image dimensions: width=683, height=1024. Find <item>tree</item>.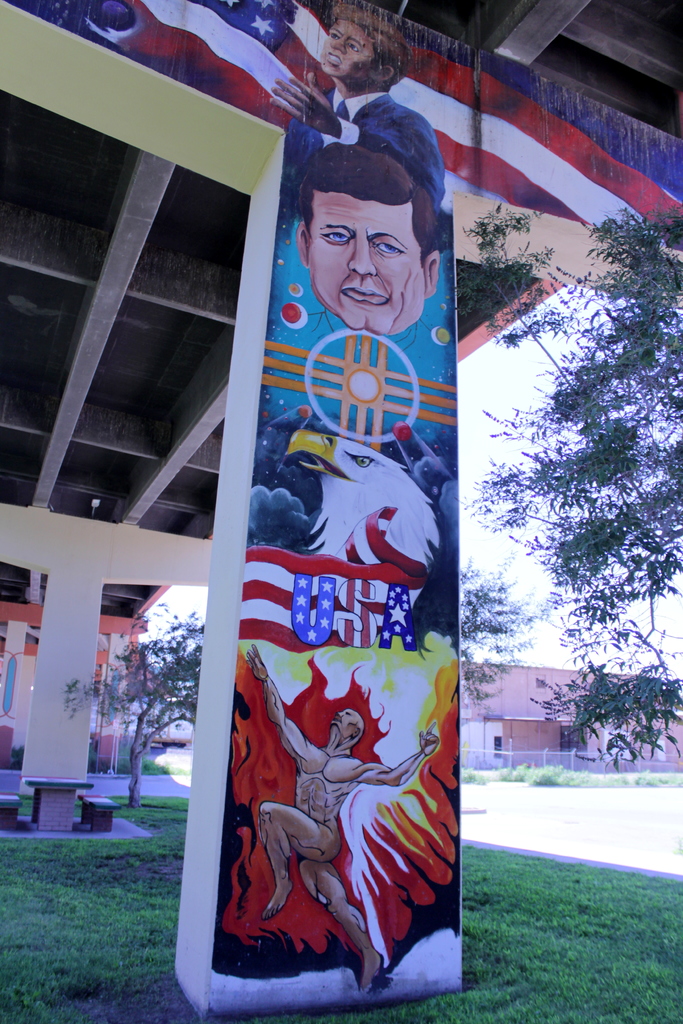
455/543/565/717.
